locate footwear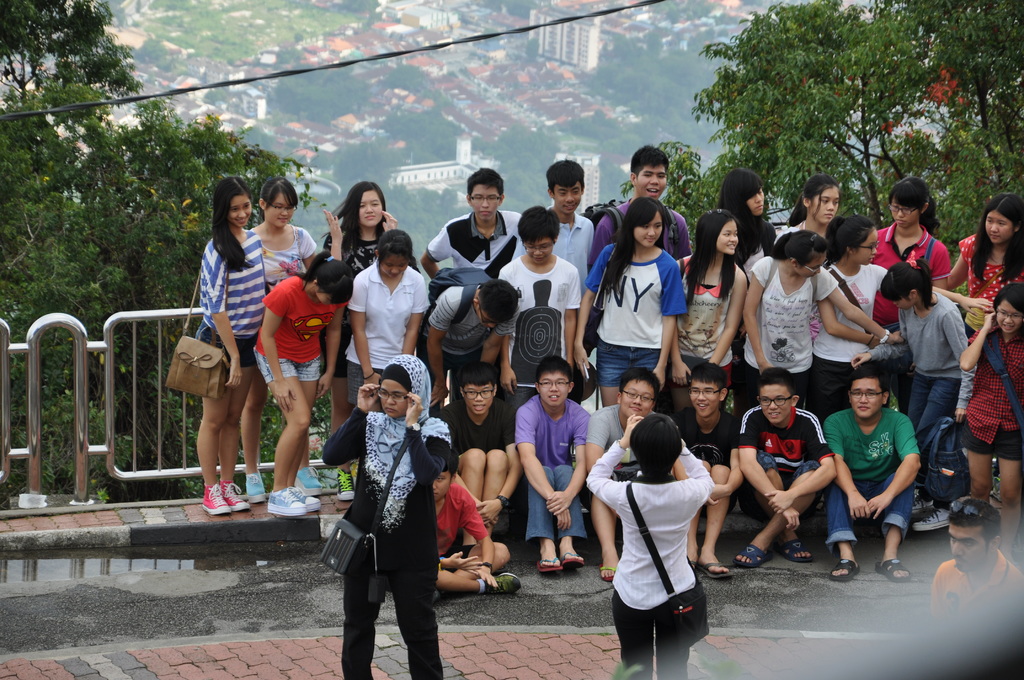
[left=774, top=537, right=818, bottom=566]
